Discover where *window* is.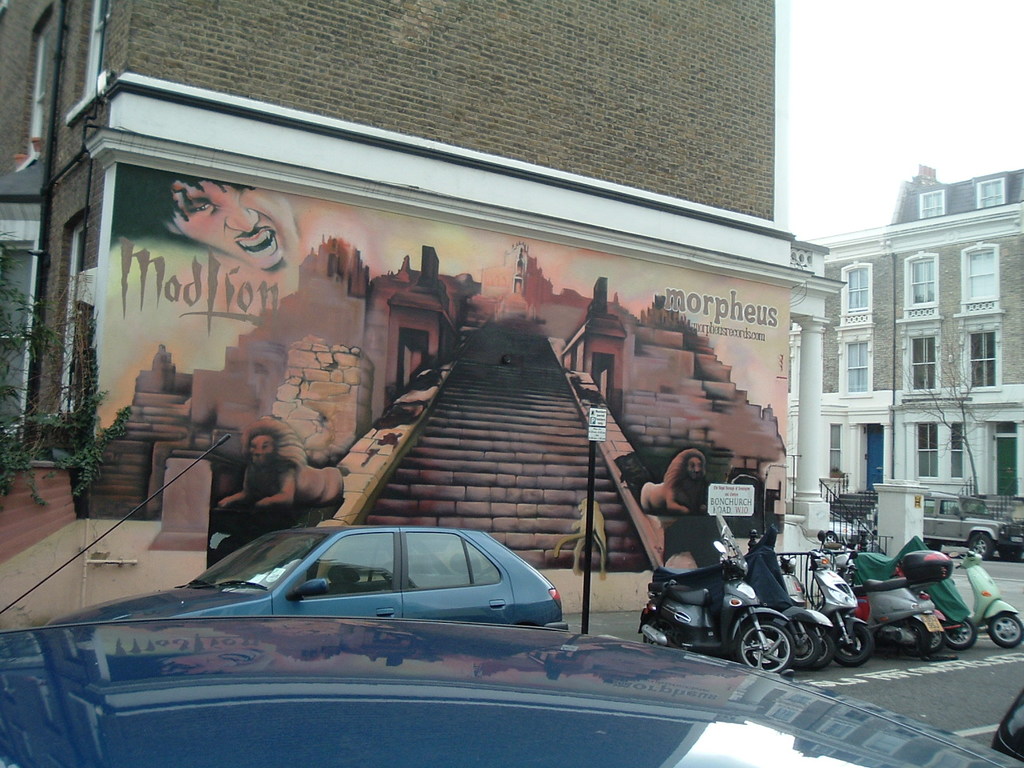
Discovered at <region>40, 210, 94, 416</region>.
